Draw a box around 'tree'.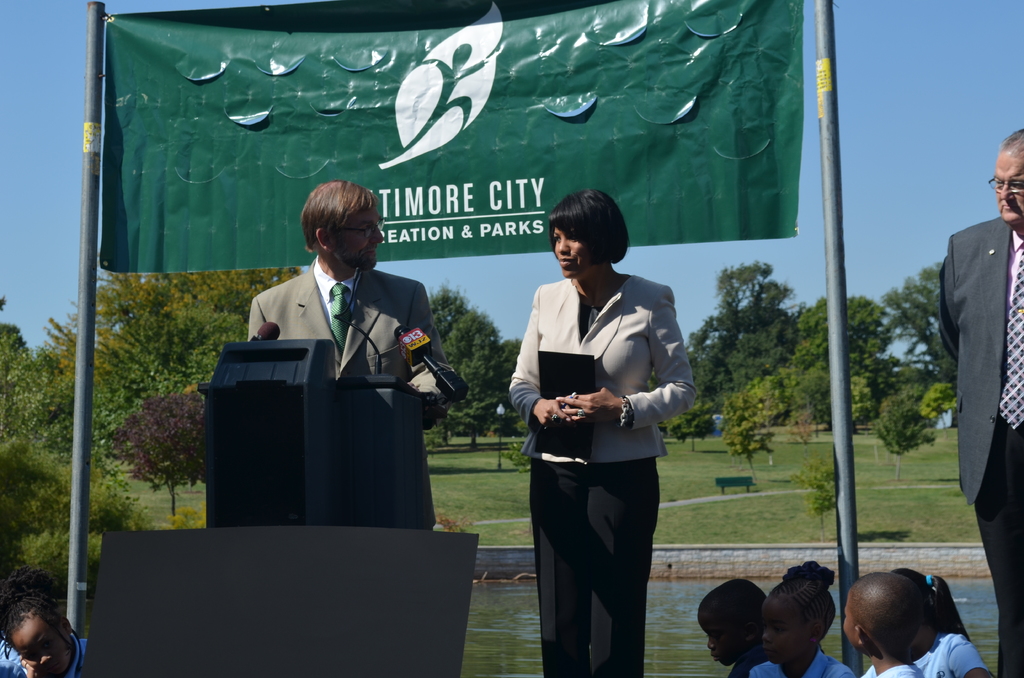
BBox(784, 285, 899, 400).
